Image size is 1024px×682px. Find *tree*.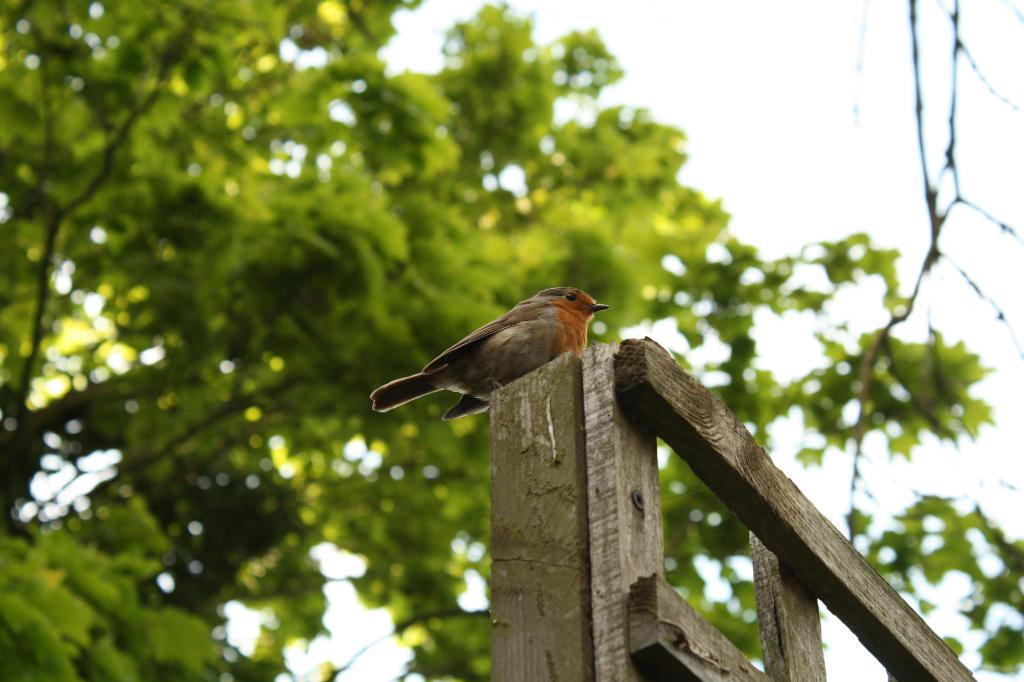
x1=0, y1=9, x2=1023, y2=670.
